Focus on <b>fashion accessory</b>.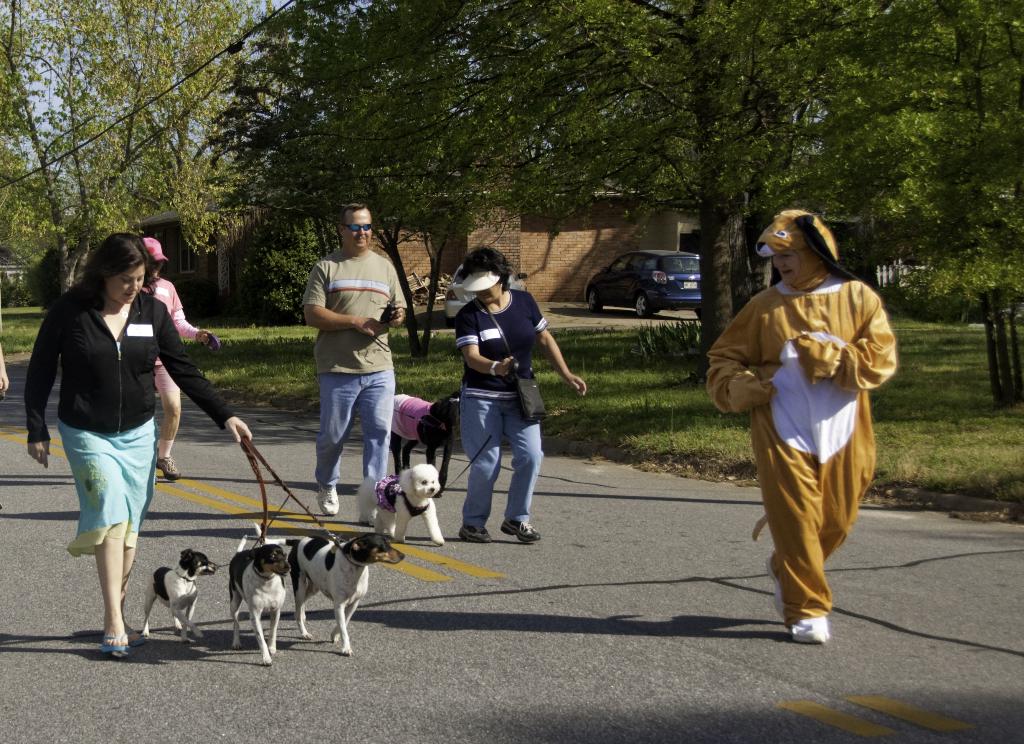
Focused at [498,518,543,543].
